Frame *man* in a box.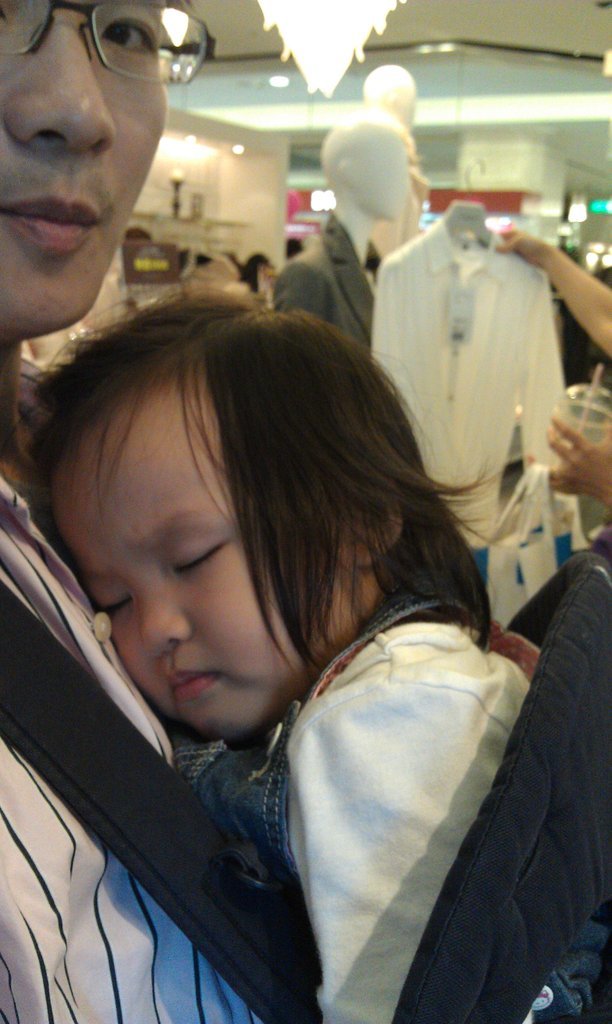
(left=0, top=0, right=295, bottom=1023).
